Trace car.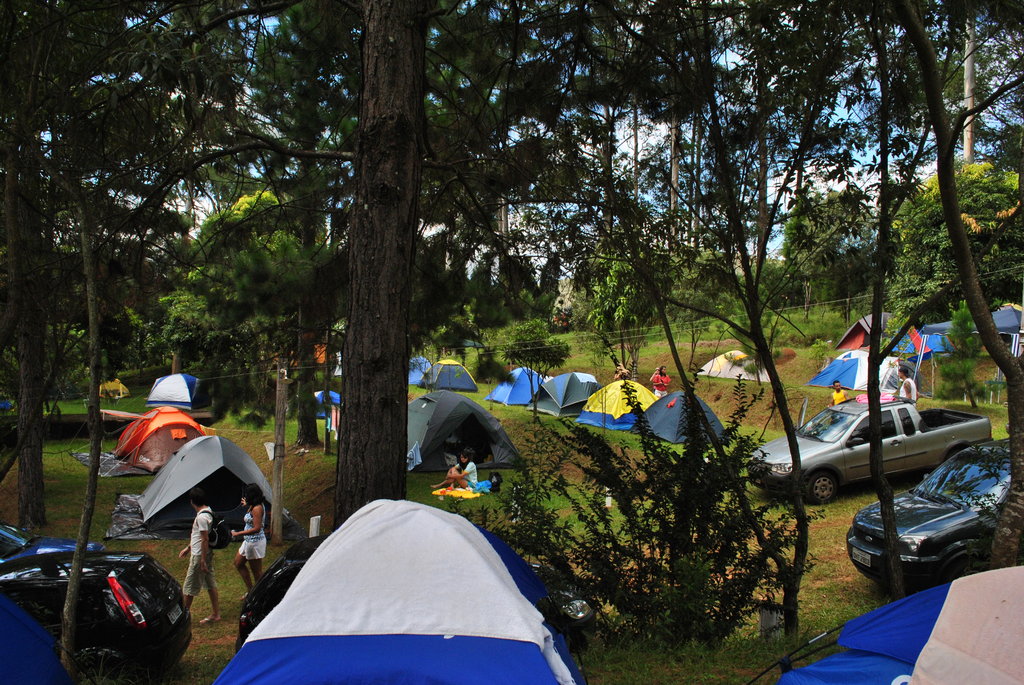
Traced to (x1=845, y1=432, x2=1011, y2=588).
